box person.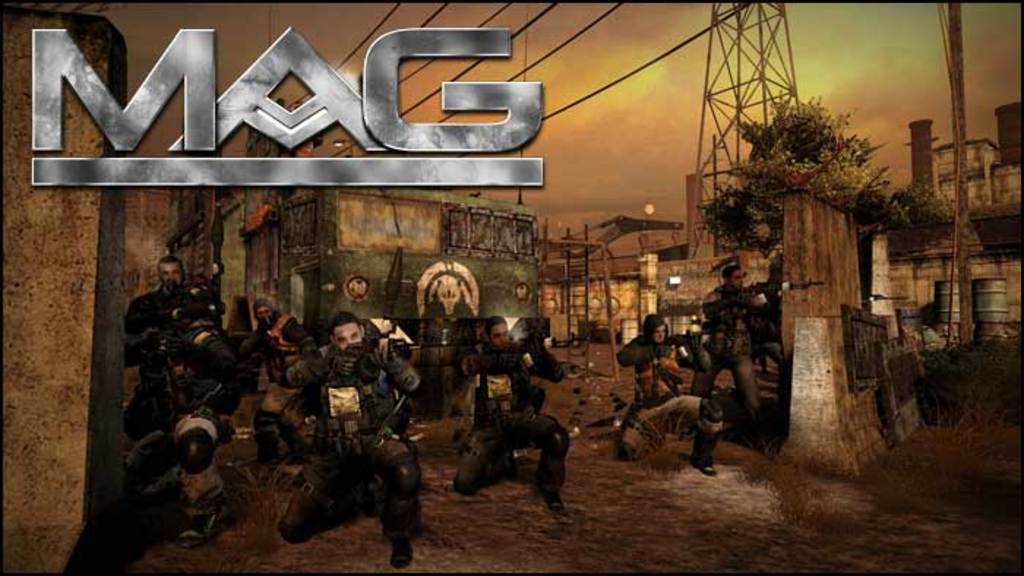
detection(124, 256, 240, 439).
